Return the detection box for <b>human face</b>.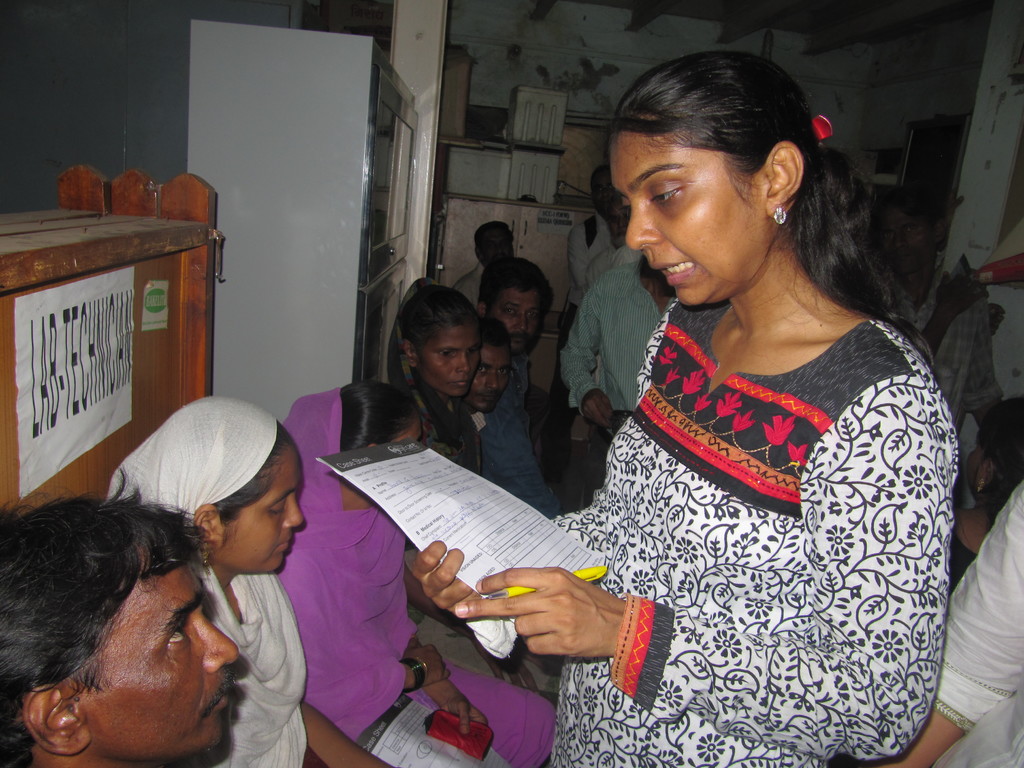
588, 170, 625, 220.
